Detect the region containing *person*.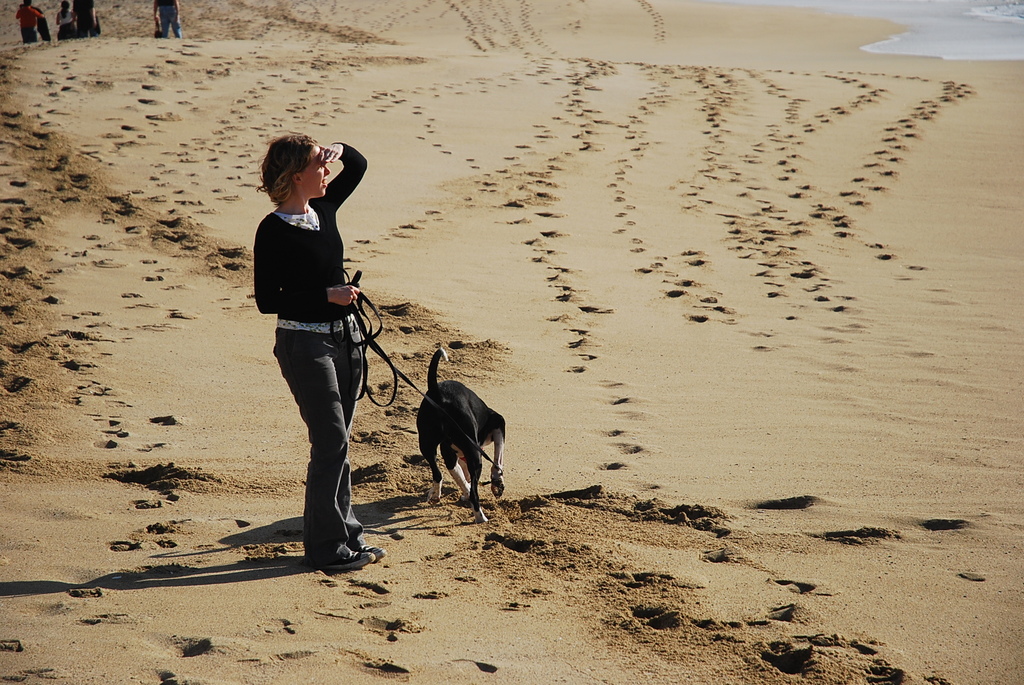
bbox=(54, 0, 81, 42).
